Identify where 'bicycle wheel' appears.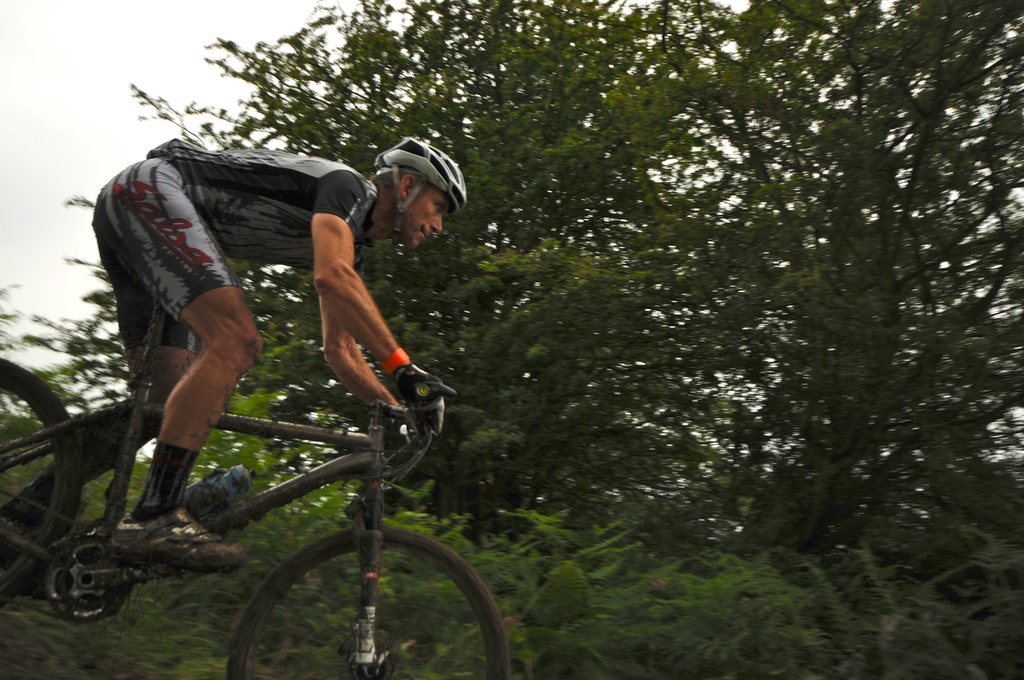
Appears at (left=225, top=512, right=487, bottom=673).
